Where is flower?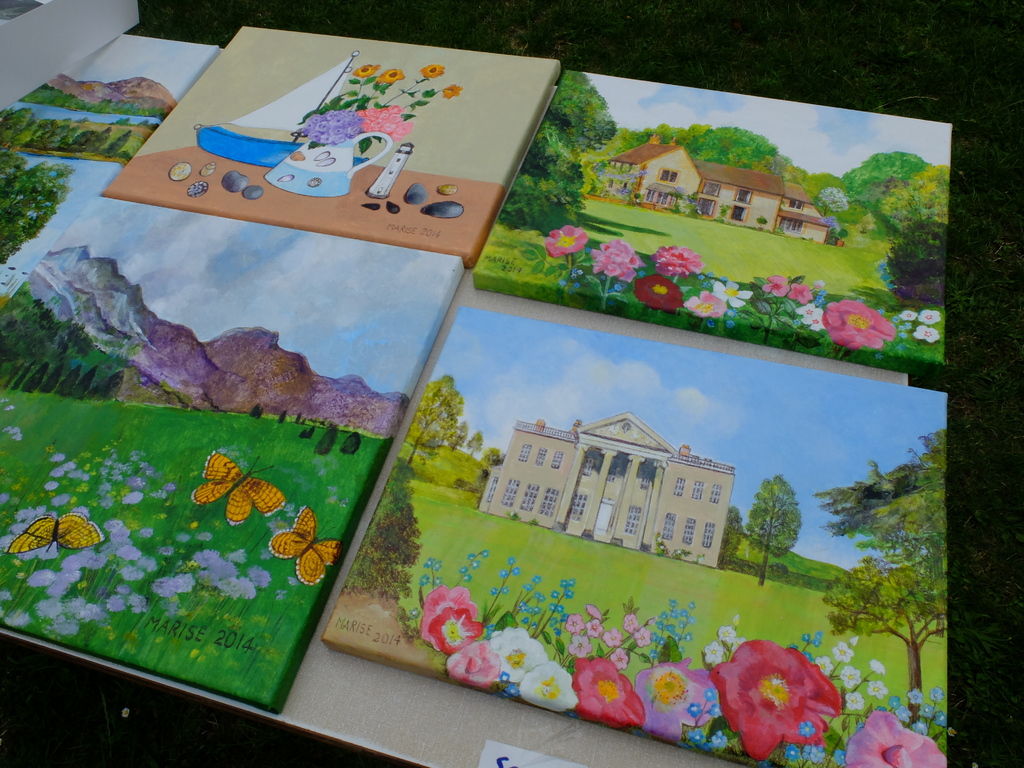
bbox=[474, 563, 479, 570].
